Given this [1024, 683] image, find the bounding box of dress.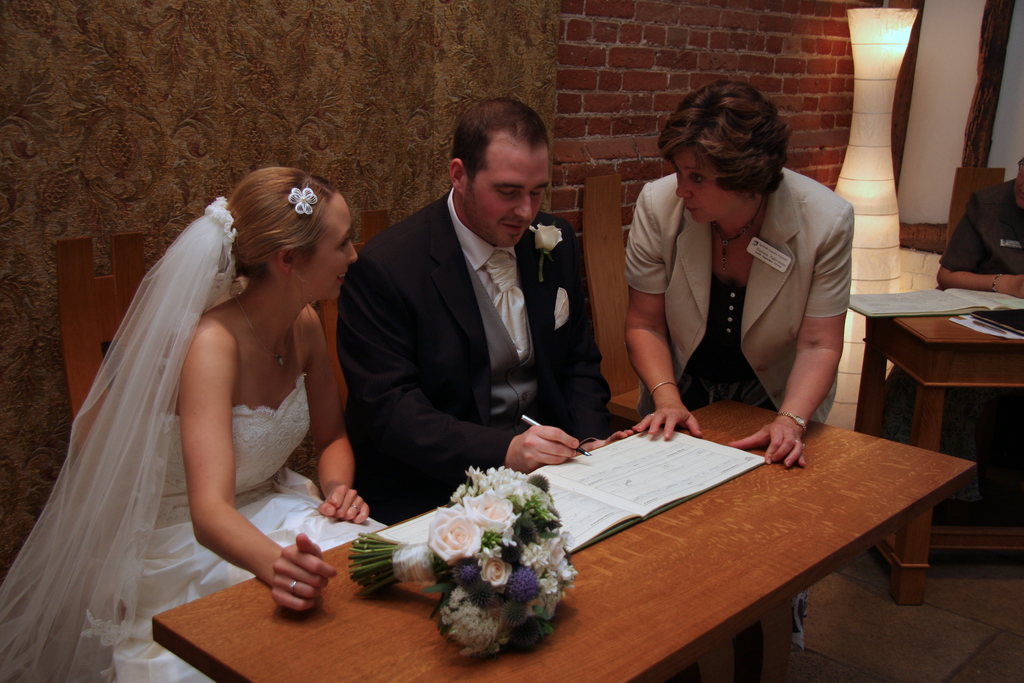
rect(85, 378, 388, 682).
